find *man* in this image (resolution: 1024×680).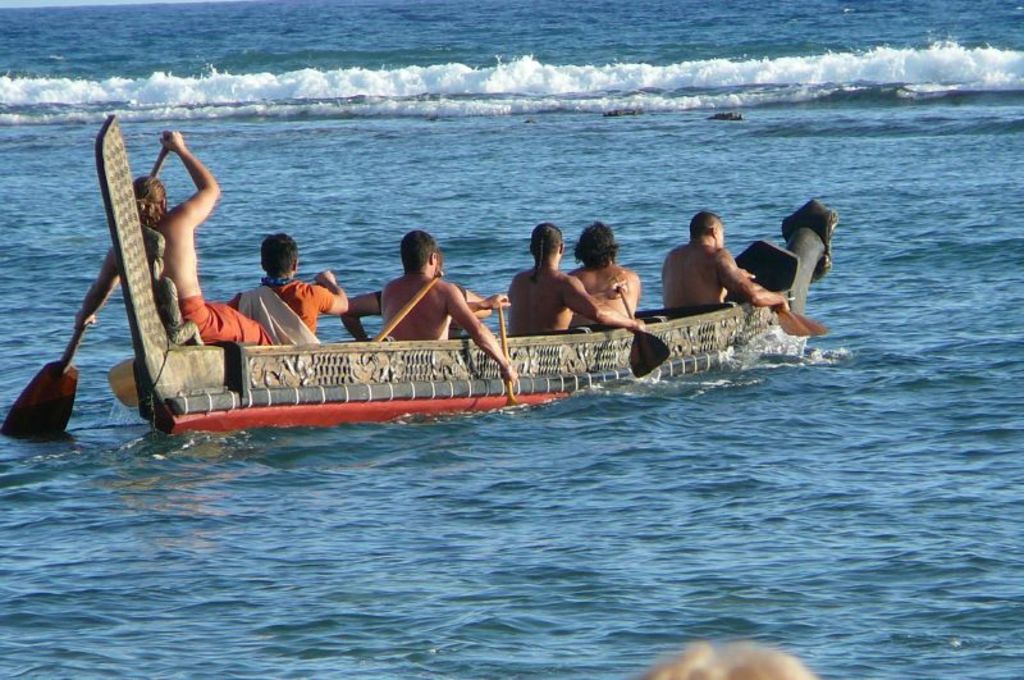
select_region(232, 229, 347, 344).
